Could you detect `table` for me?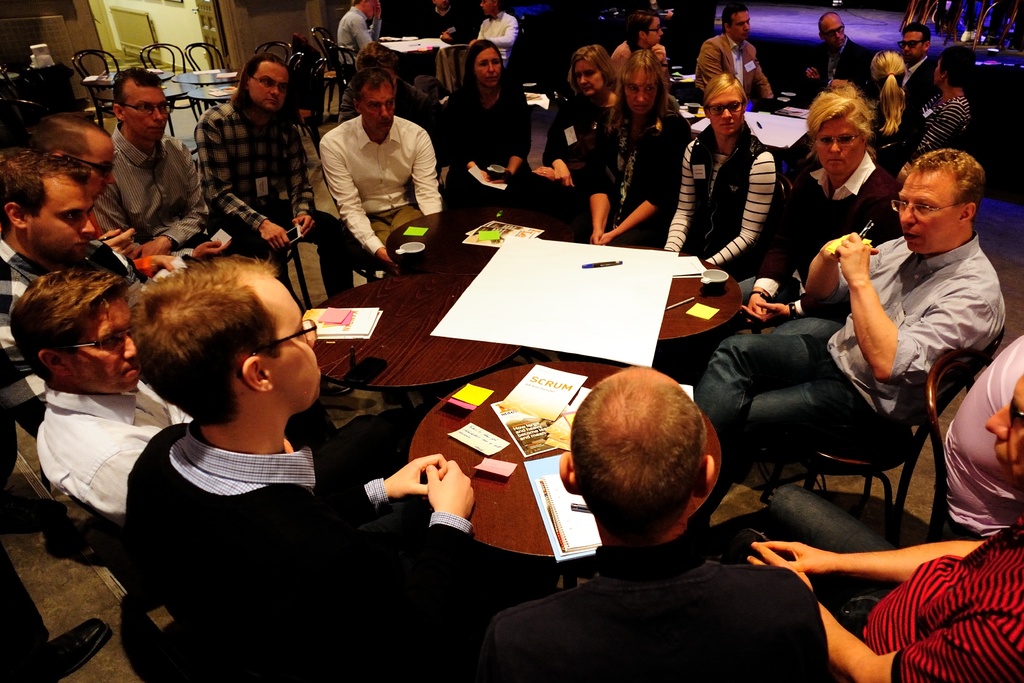
Detection result: Rect(389, 210, 548, 272).
